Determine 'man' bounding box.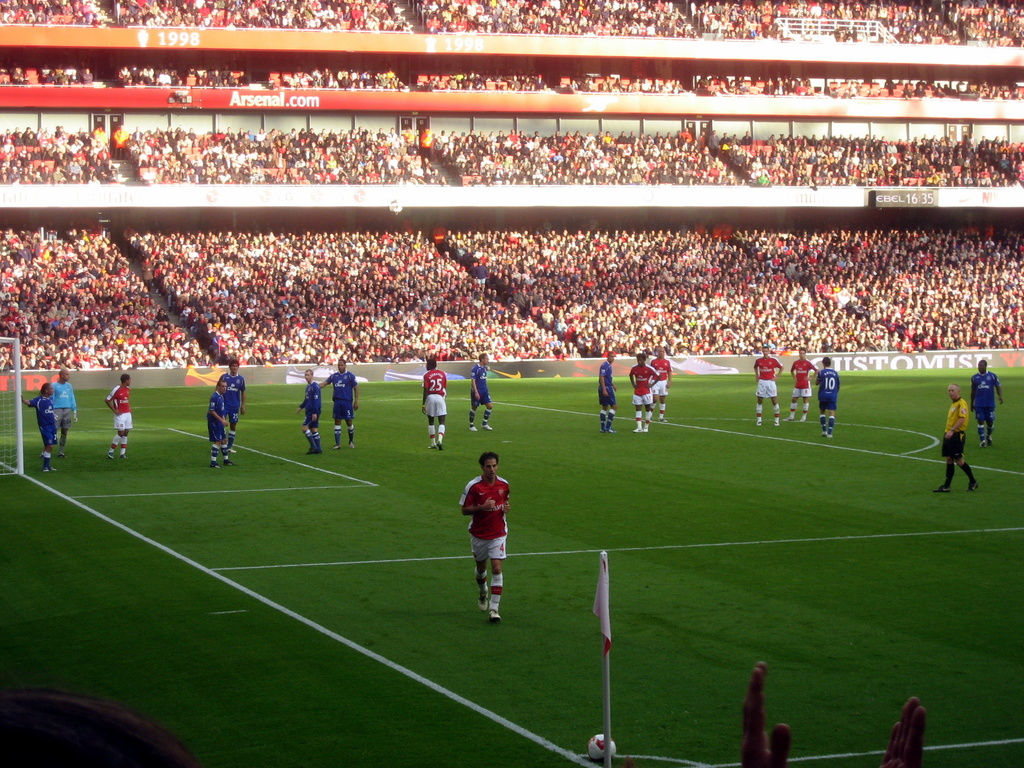
Determined: rect(649, 348, 671, 414).
